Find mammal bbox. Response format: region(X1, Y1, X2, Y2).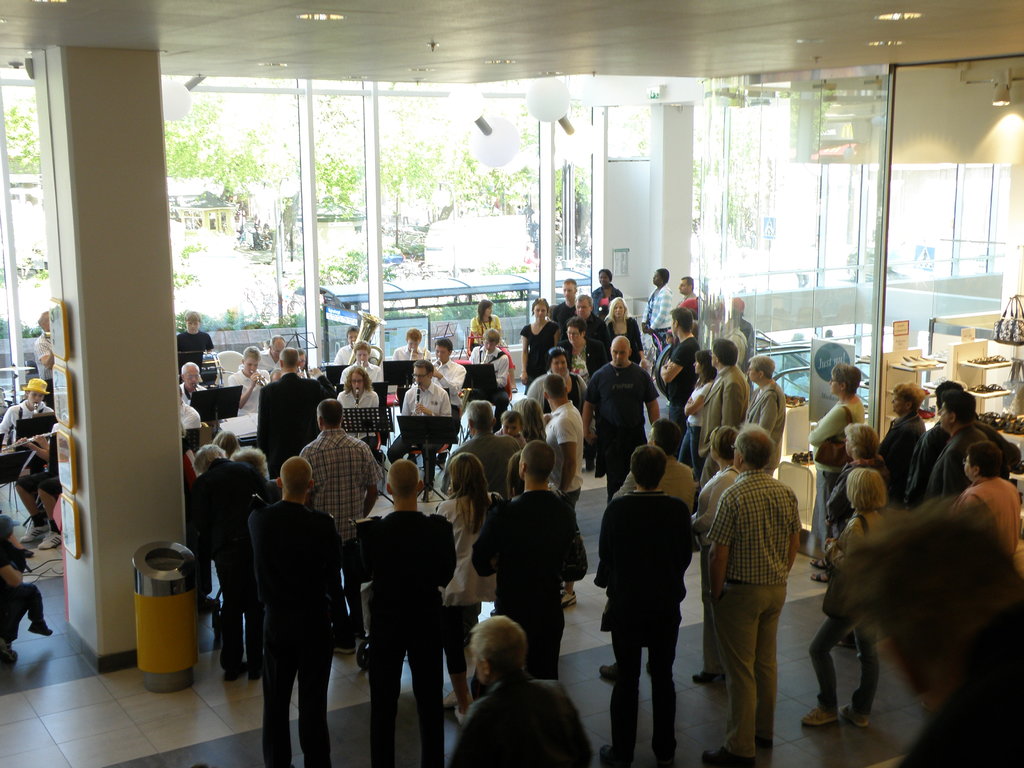
region(510, 393, 550, 442).
